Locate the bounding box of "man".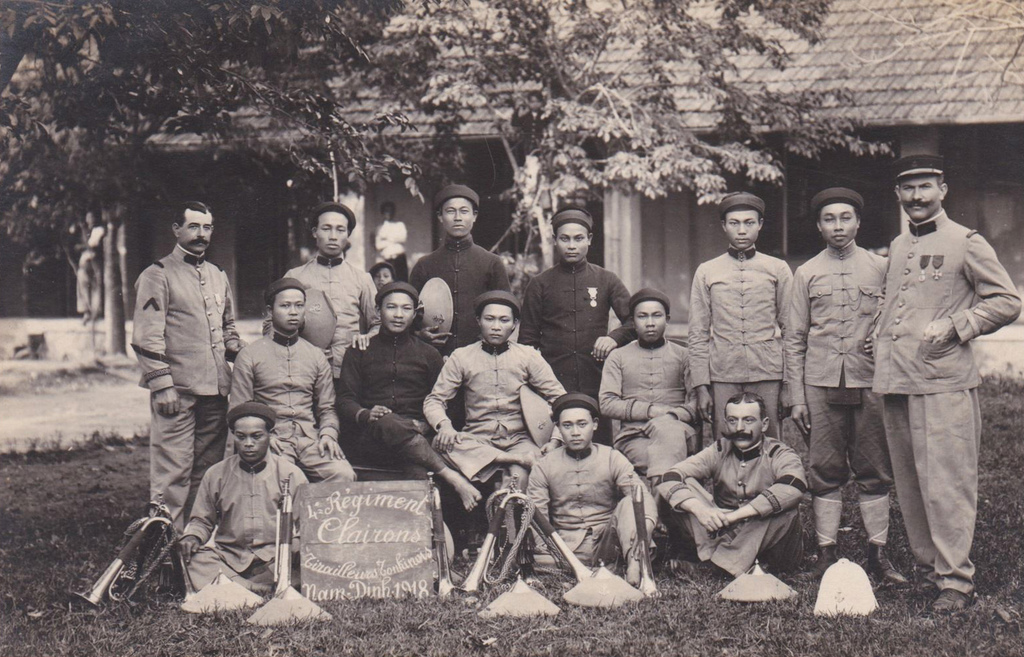
Bounding box: detection(595, 290, 706, 531).
